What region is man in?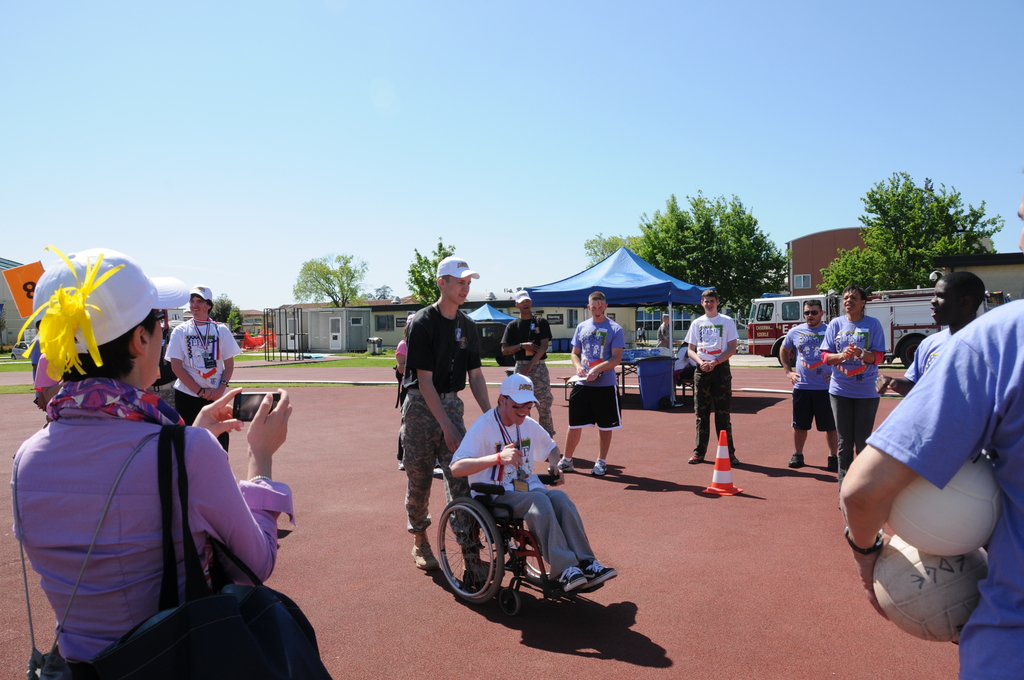
x1=684 y1=287 x2=740 y2=465.
